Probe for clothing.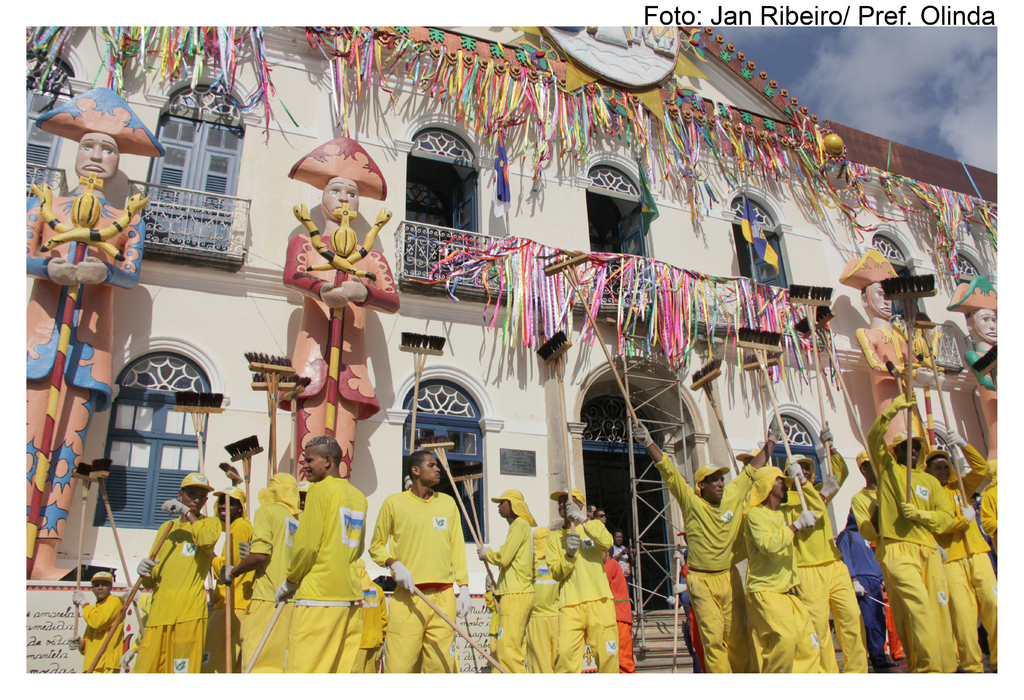
Probe result: l=955, t=329, r=1000, b=468.
